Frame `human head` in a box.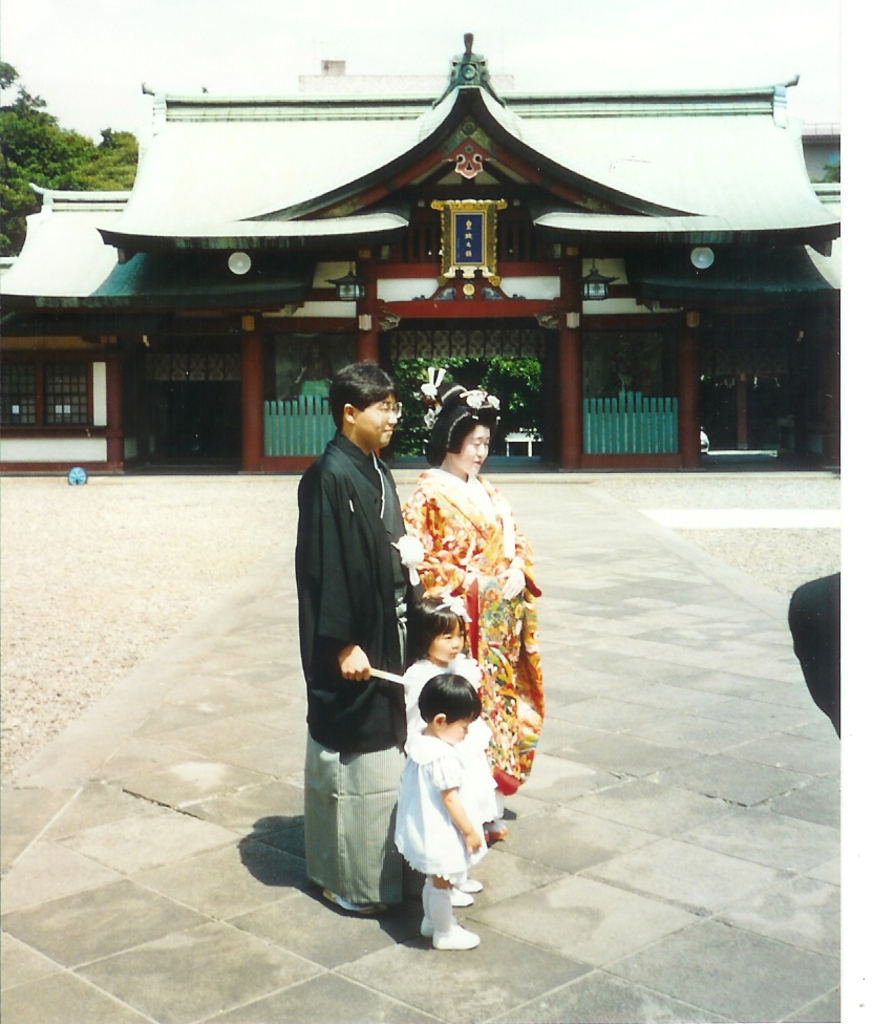
{"x1": 428, "y1": 399, "x2": 498, "y2": 481}.
